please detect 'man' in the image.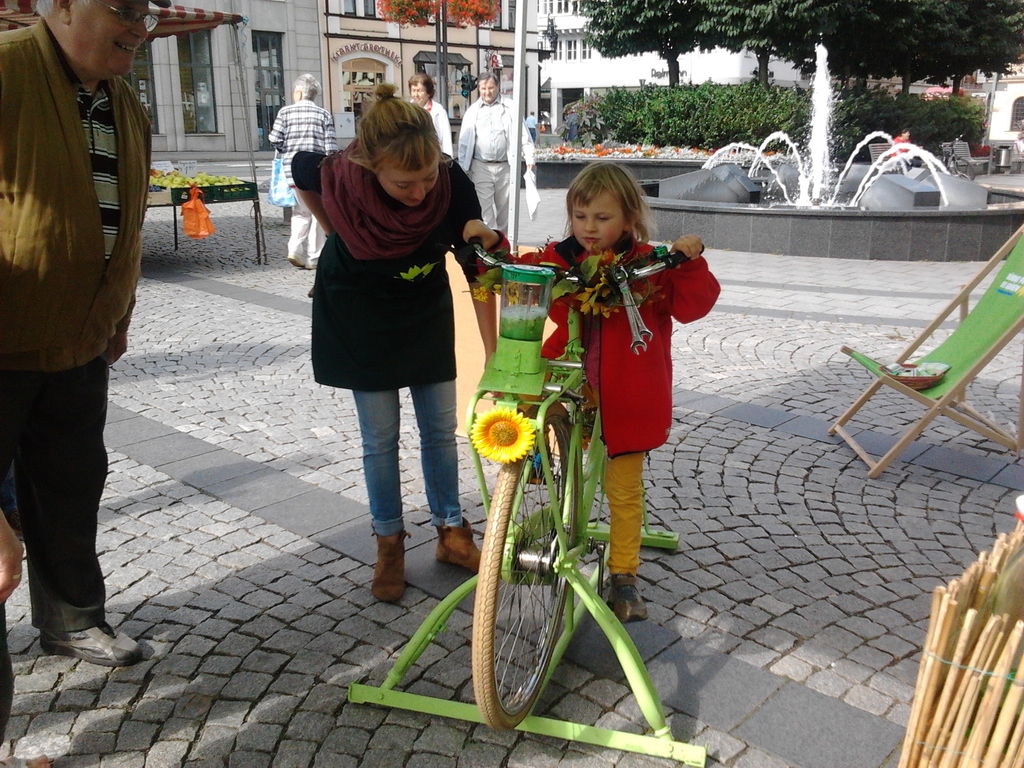
<box>0,0,168,619</box>.
